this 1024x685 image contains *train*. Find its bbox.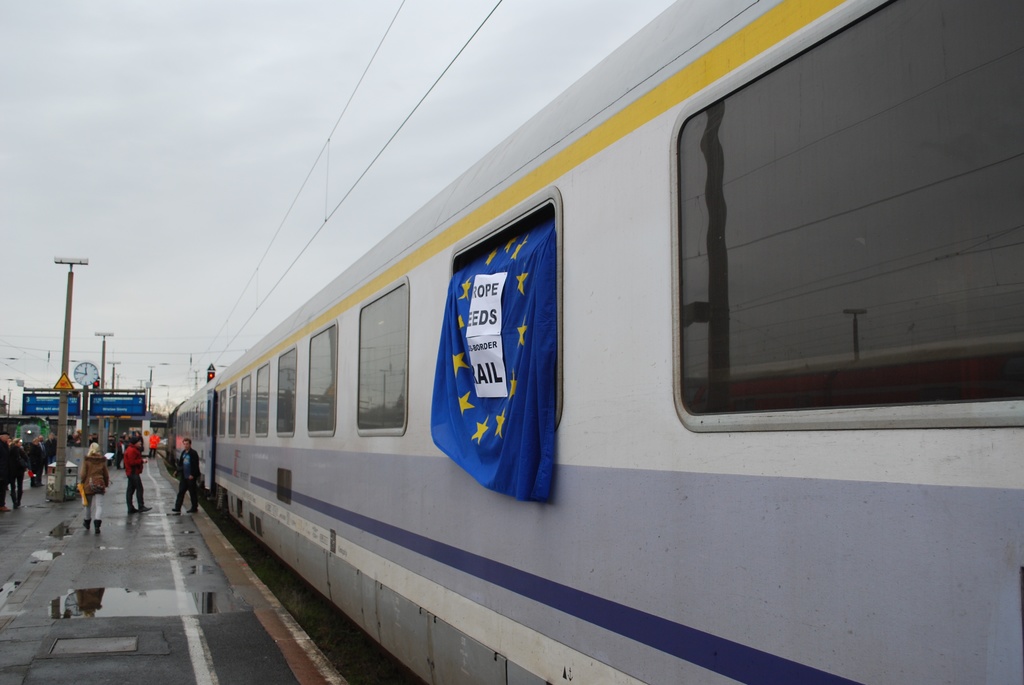
168:0:1023:684.
